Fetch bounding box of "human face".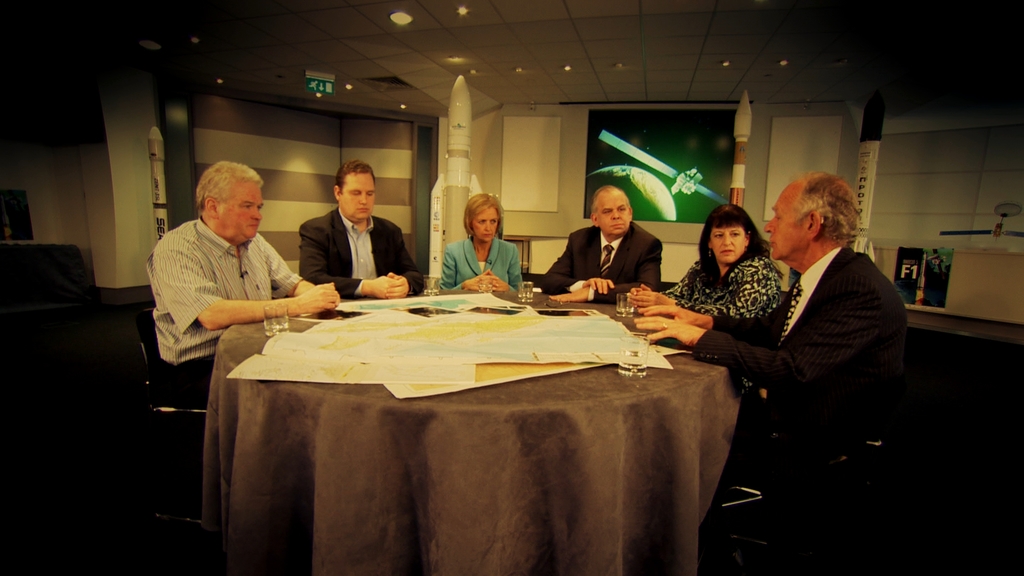
Bbox: bbox=[705, 224, 750, 260].
